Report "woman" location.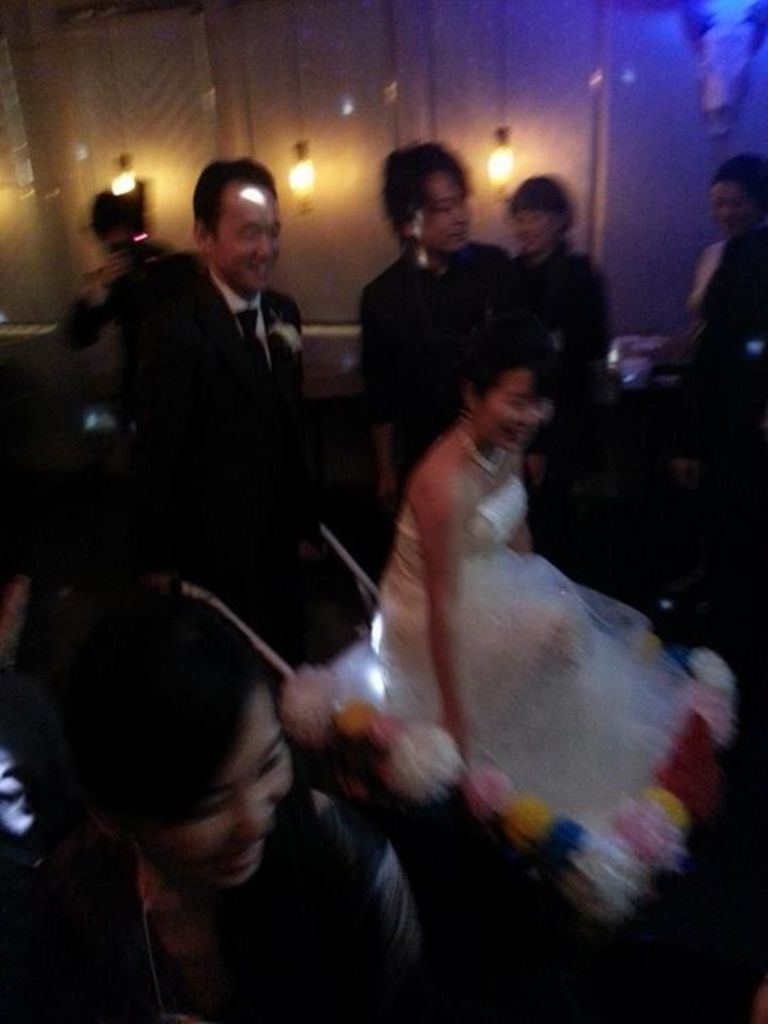
Report: 280,317,731,914.
